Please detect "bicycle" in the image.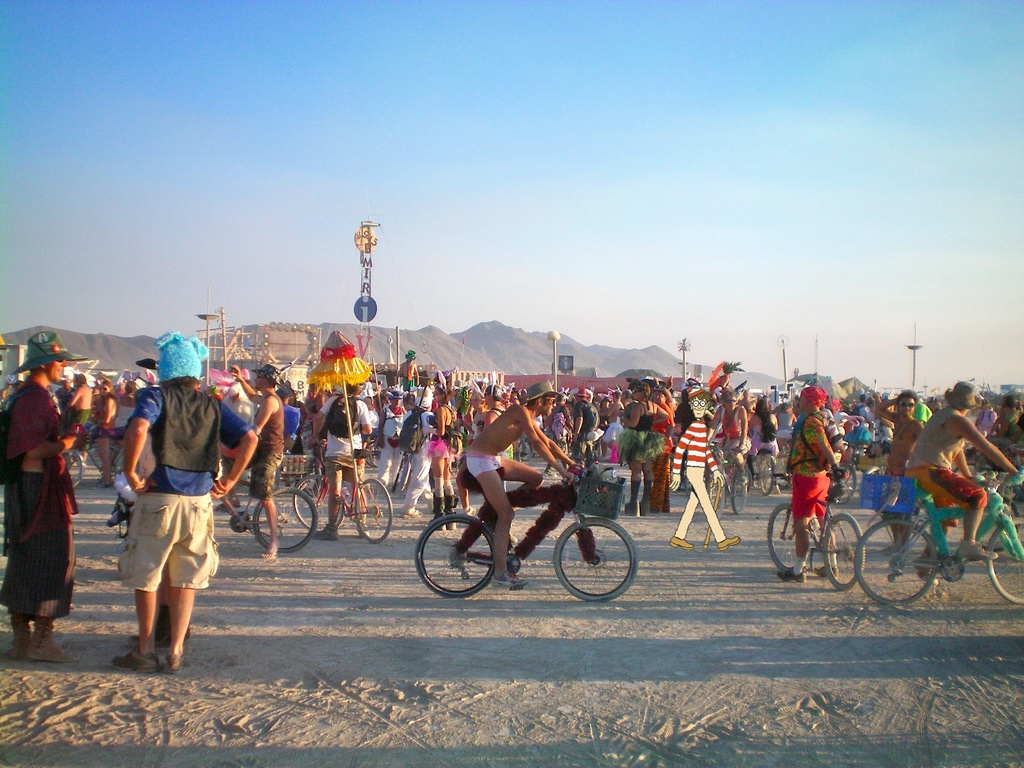
[left=748, top=444, right=778, bottom=492].
